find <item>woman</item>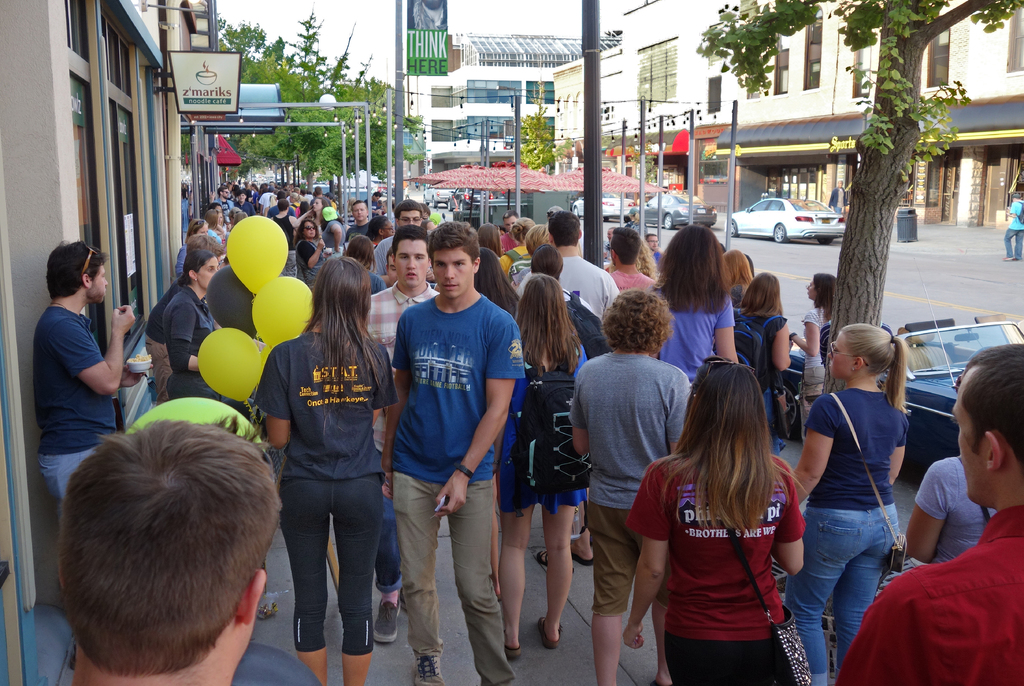
<bbox>291, 217, 332, 288</bbox>
